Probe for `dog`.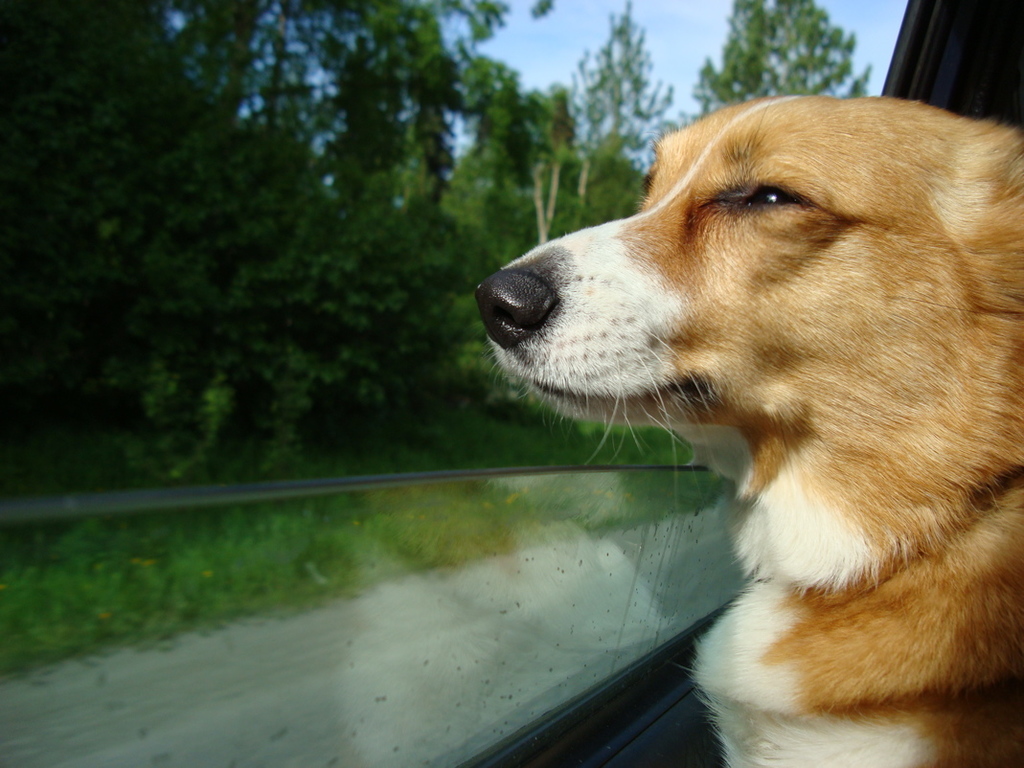
Probe result: crop(469, 91, 1023, 767).
